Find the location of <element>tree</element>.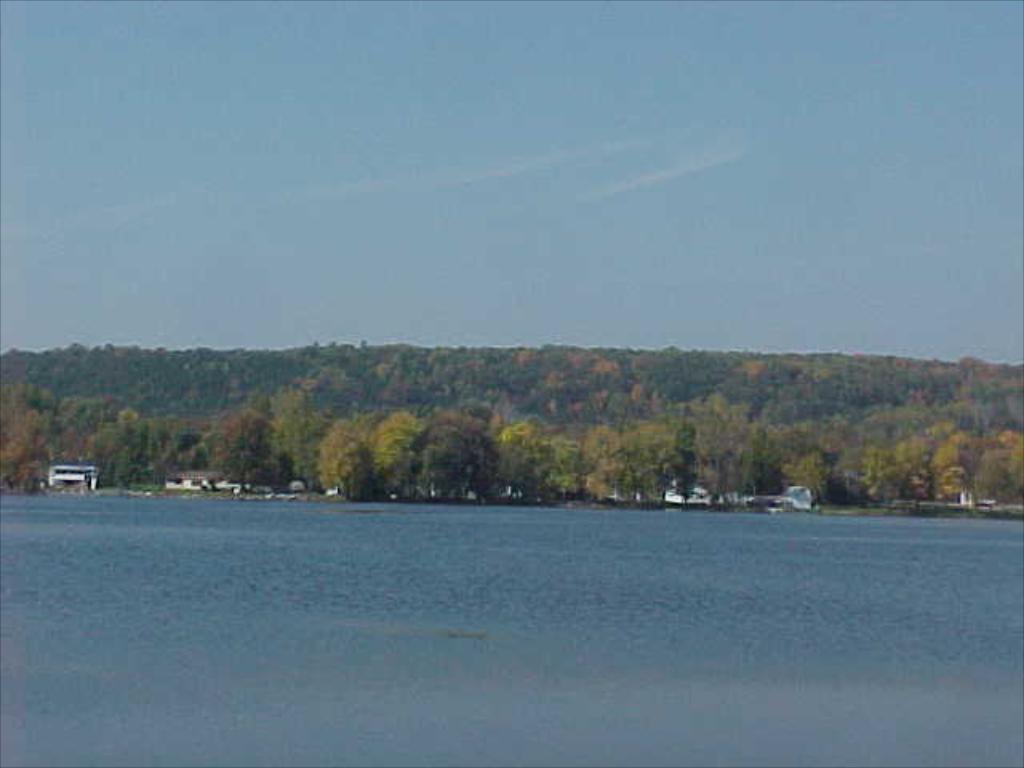
Location: x1=400, y1=414, x2=510, y2=493.
